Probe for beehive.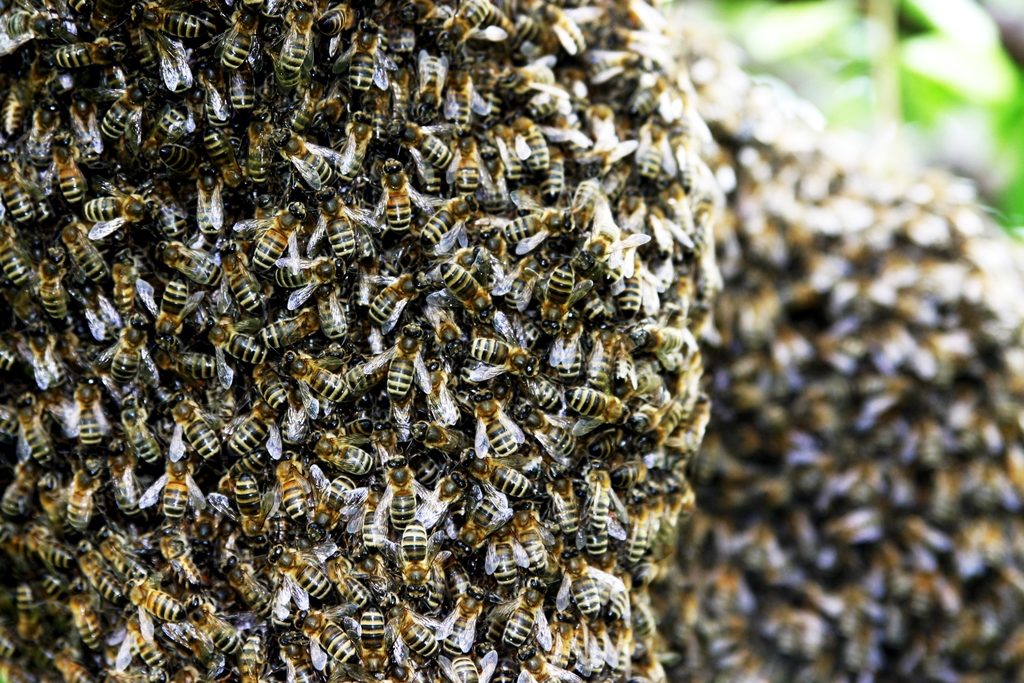
Probe result: <box>0,0,1023,682</box>.
